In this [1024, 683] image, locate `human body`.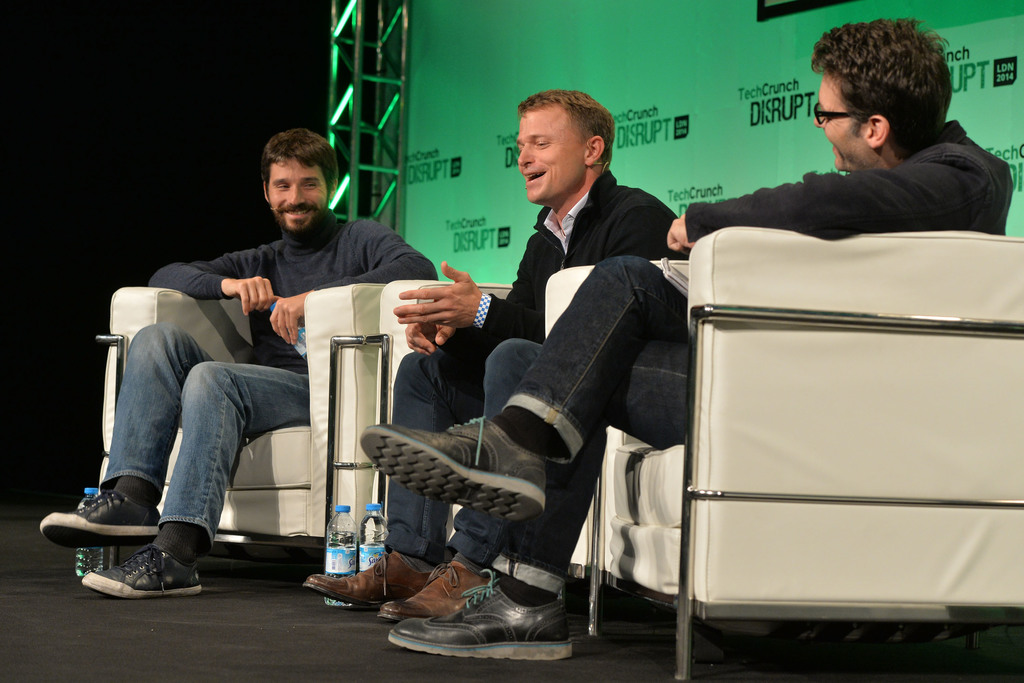
Bounding box: {"x1": 41, "y1": 207, "x2": 441, "y2": 597}.
